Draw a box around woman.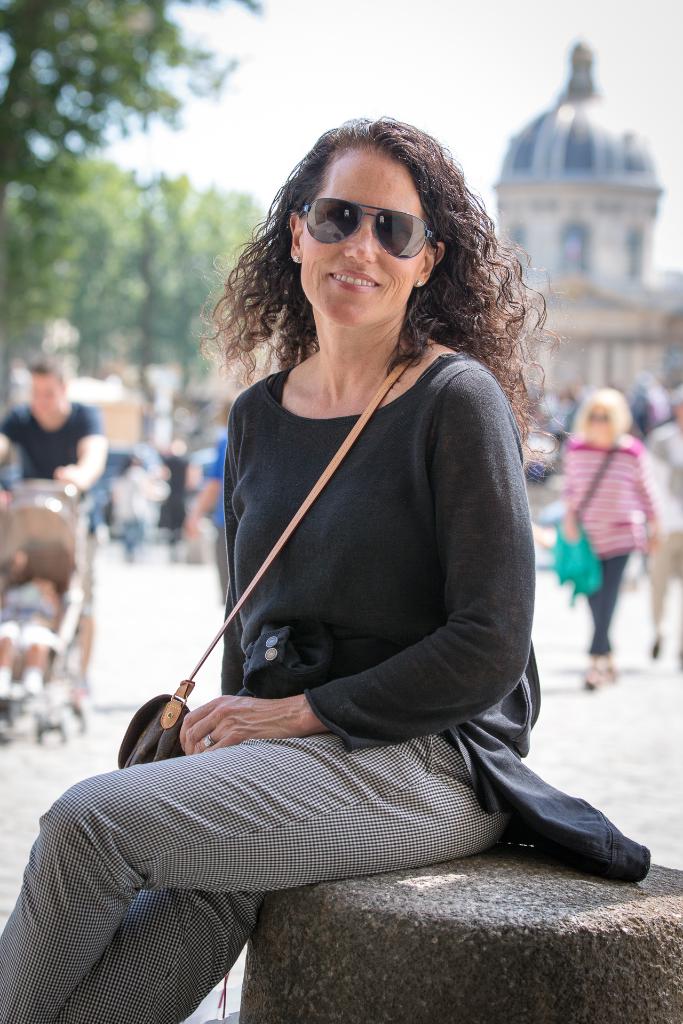
{"left": 549, "top": 384, "right": 661, "bottom": 691}.
